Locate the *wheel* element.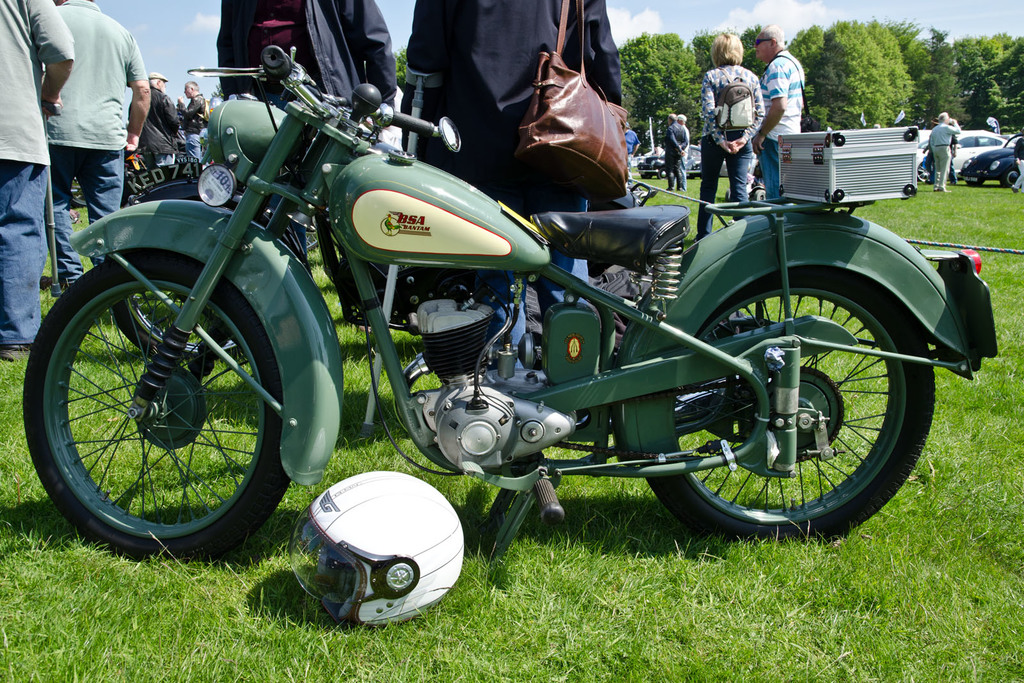
Element bbox: region(640, 173, 653, 178).
